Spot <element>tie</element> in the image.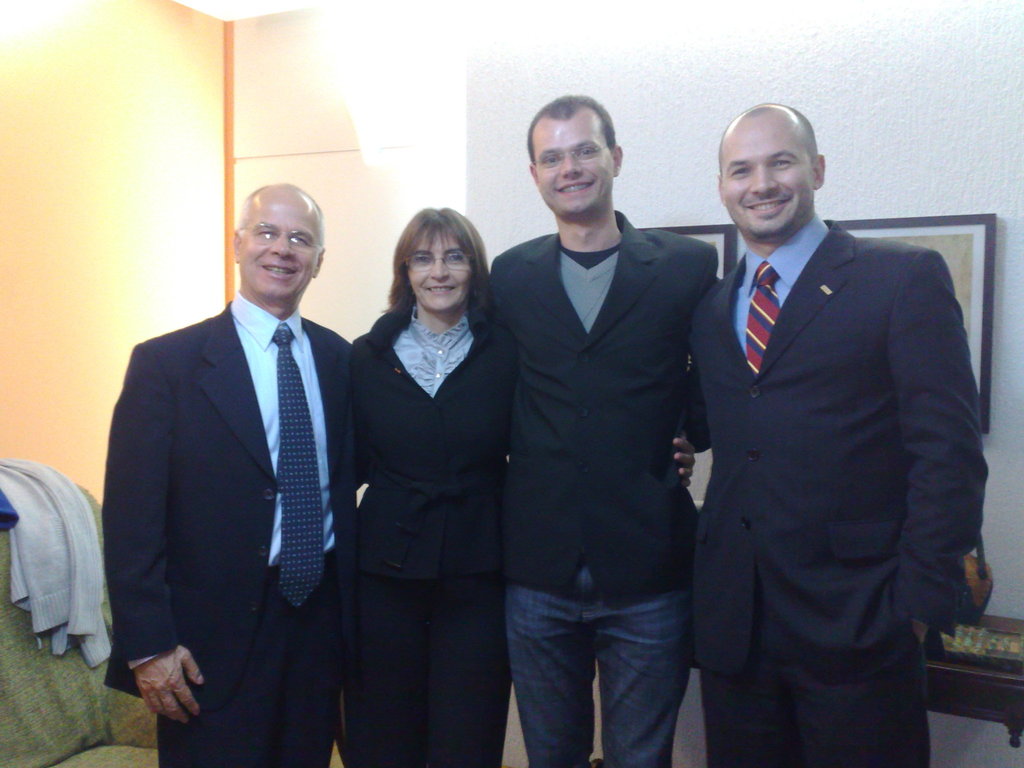
<element>tie</element> found at <box>743,262,779,381</box>.
